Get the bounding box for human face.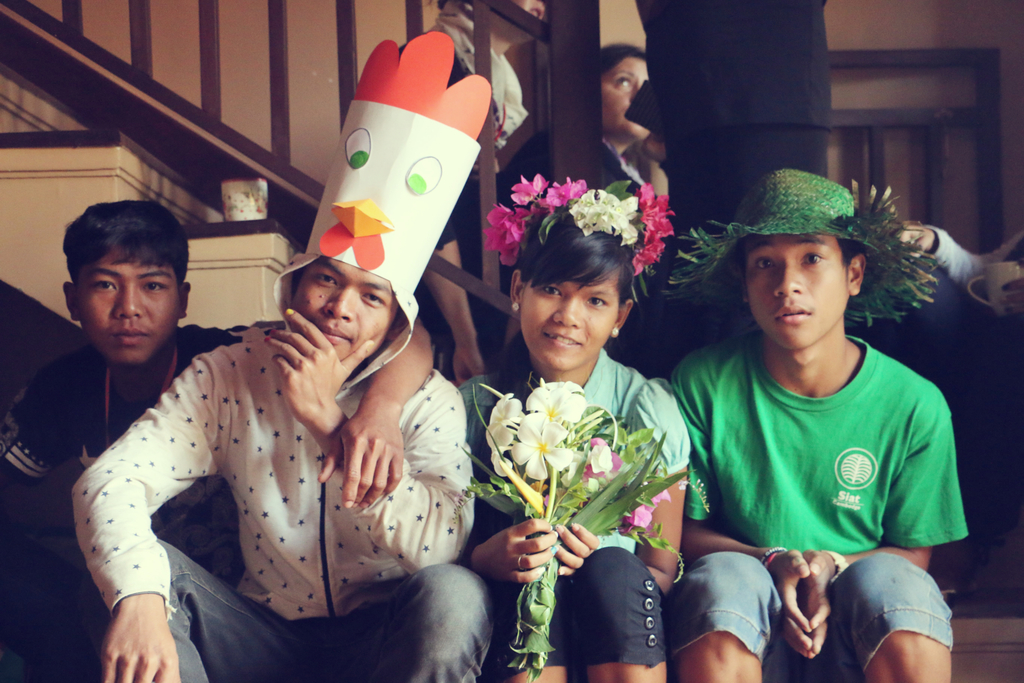
select_region(740, 231, 845, 349).
